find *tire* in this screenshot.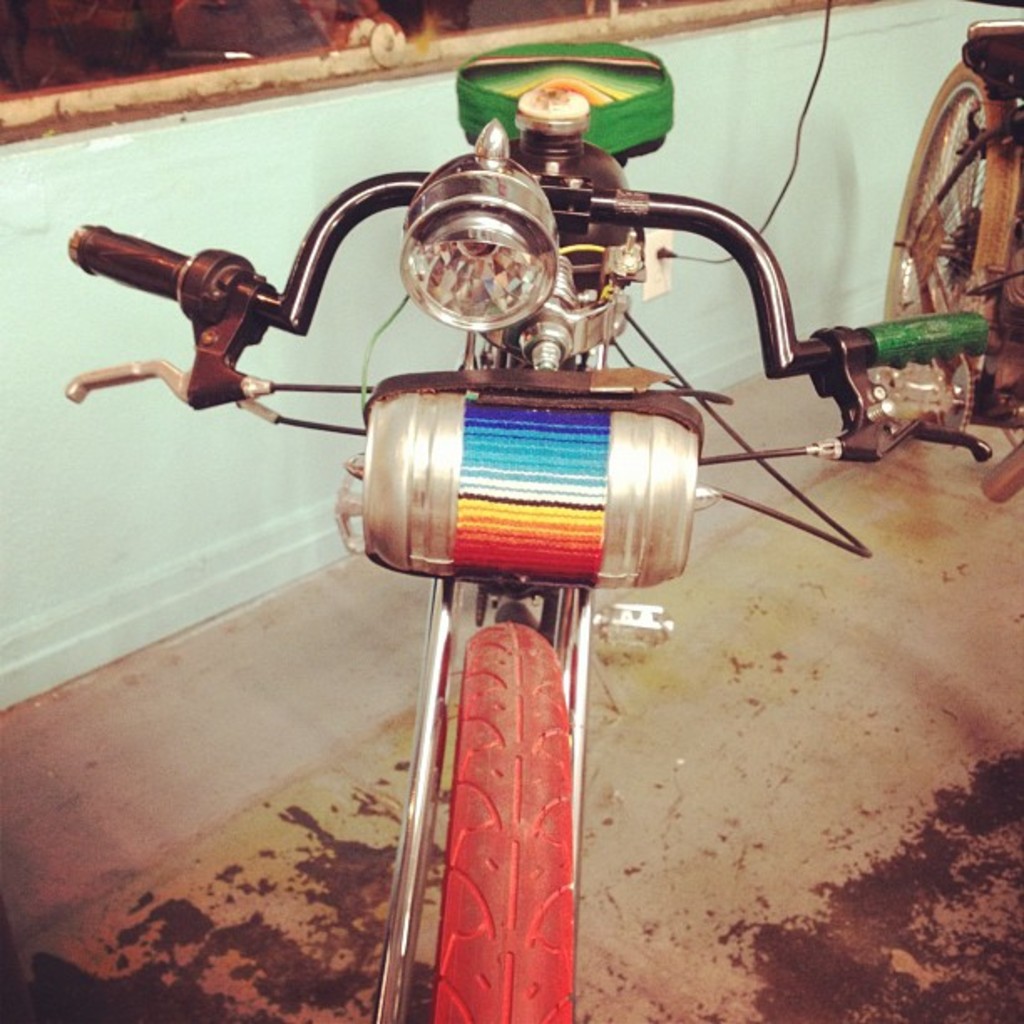
The bounding box for *tire* is {"left": 882, "top": 62, "right": 1014, "bottom": 376}.
